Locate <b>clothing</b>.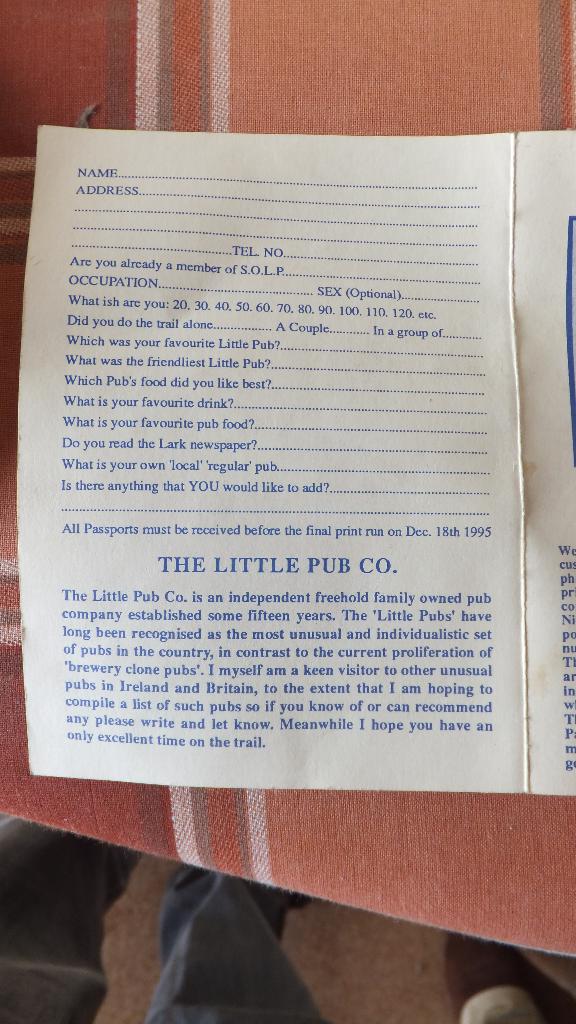
Bounding box: <box>0,823,324,1023</box>.
